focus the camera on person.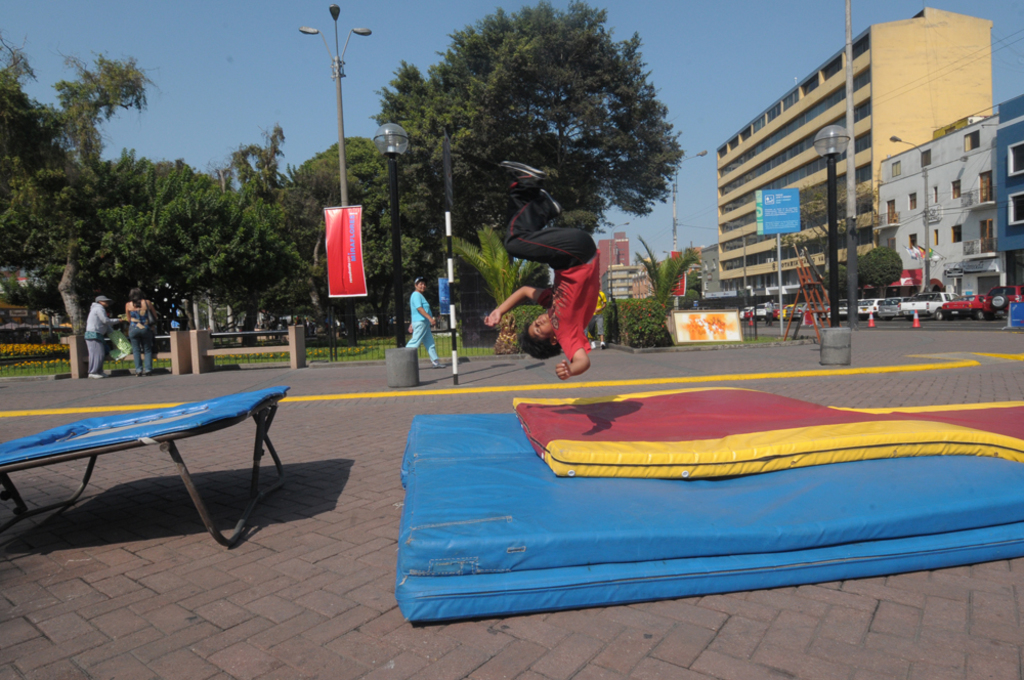
Focus region: <region>475, 157, 604, 381</region>.
